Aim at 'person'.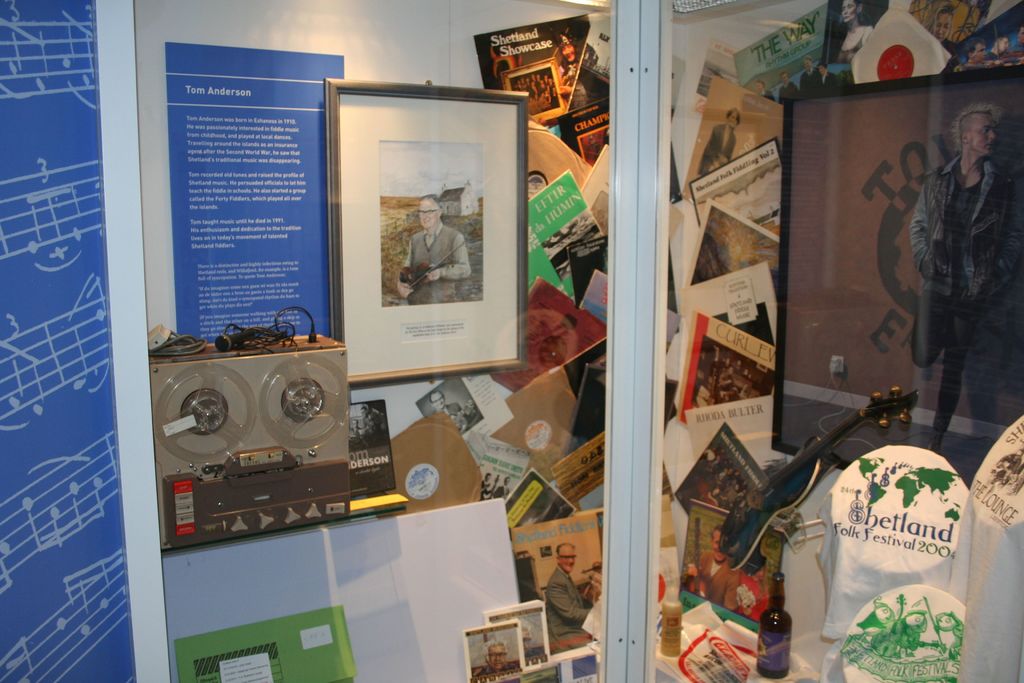
Aimed at <bbox>541, 540, 593, 644</bbox>.
